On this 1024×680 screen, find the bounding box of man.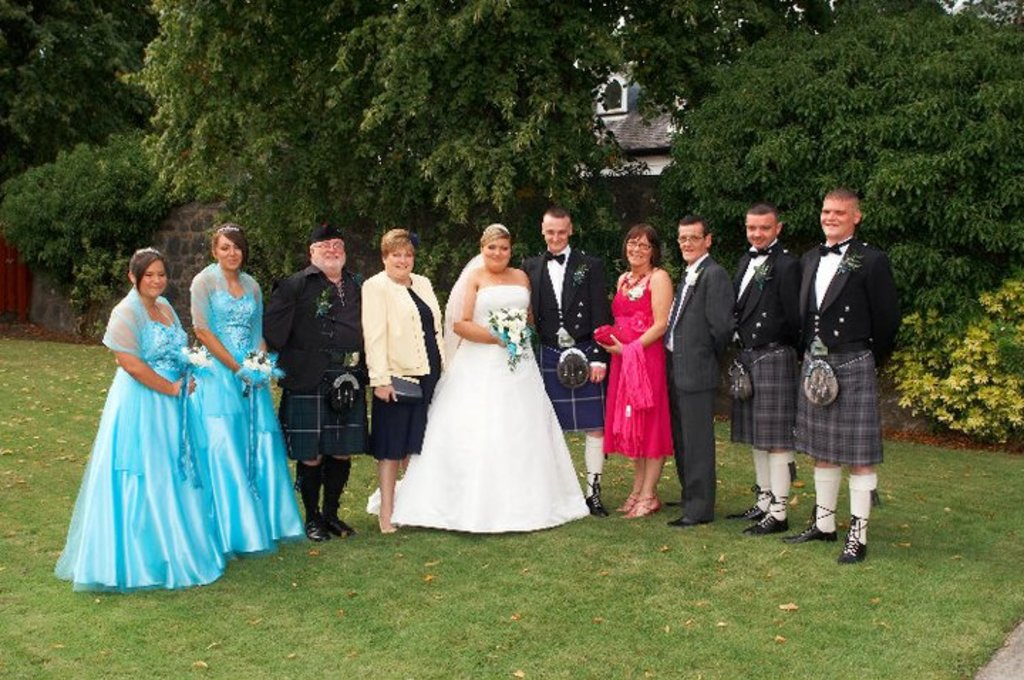
Bounding box: 784 181 903 555.
